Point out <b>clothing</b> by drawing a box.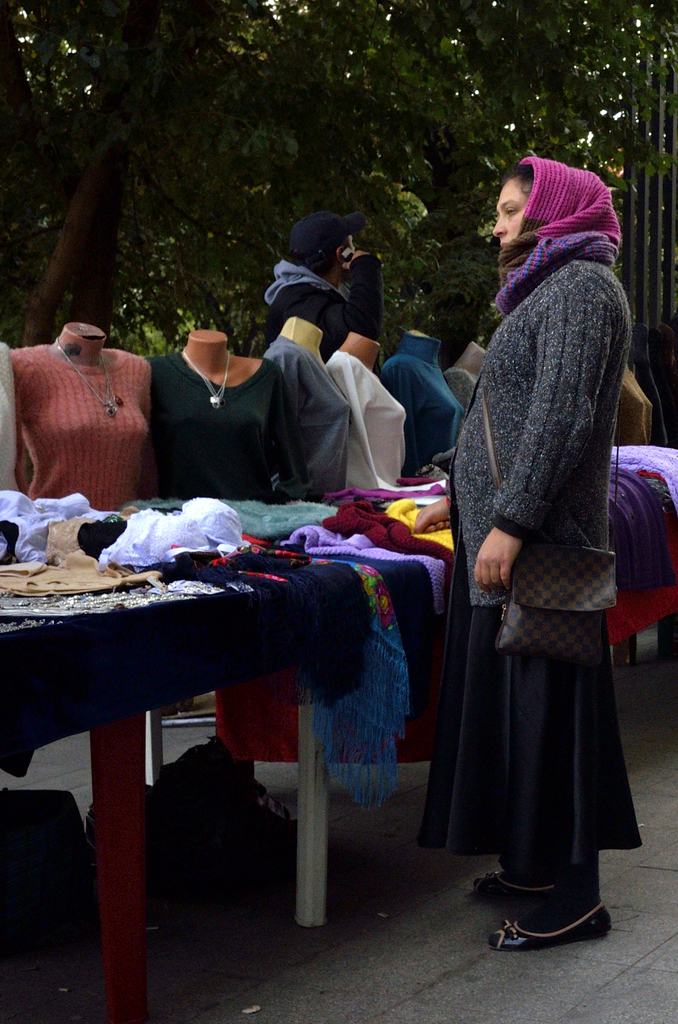
(x1=383, y1=347, x2=460, y2=478).
